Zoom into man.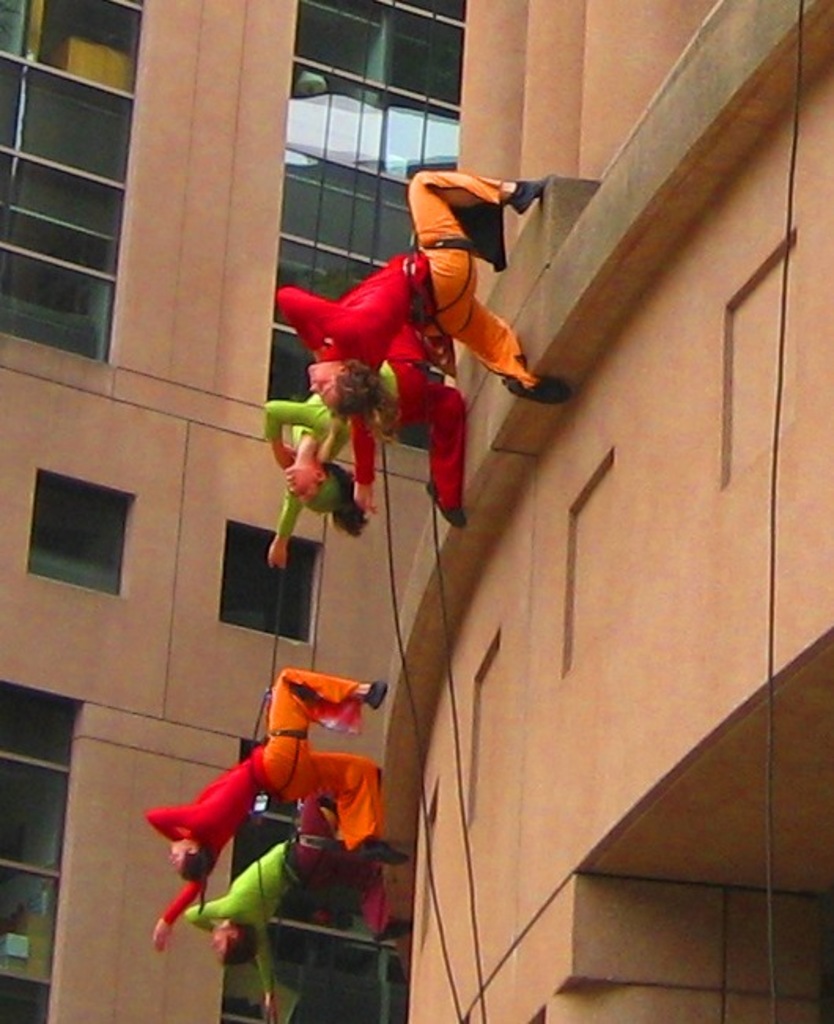
Zoom target: <box>271,160,573,527</box>.
